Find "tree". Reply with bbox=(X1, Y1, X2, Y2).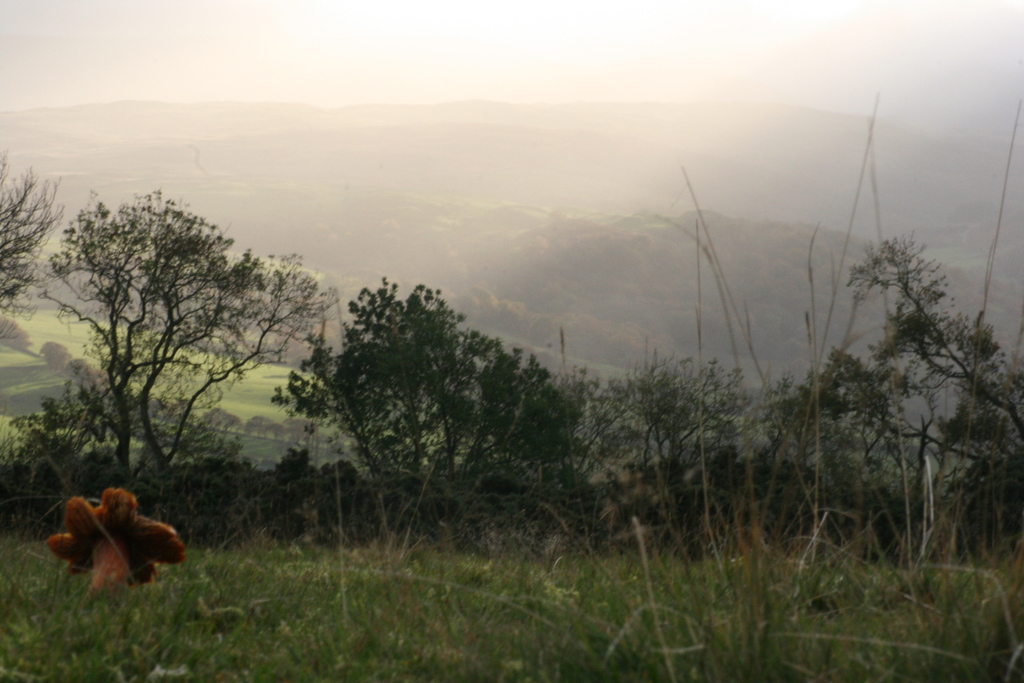
bbox=(38, 340, 76, 368).
